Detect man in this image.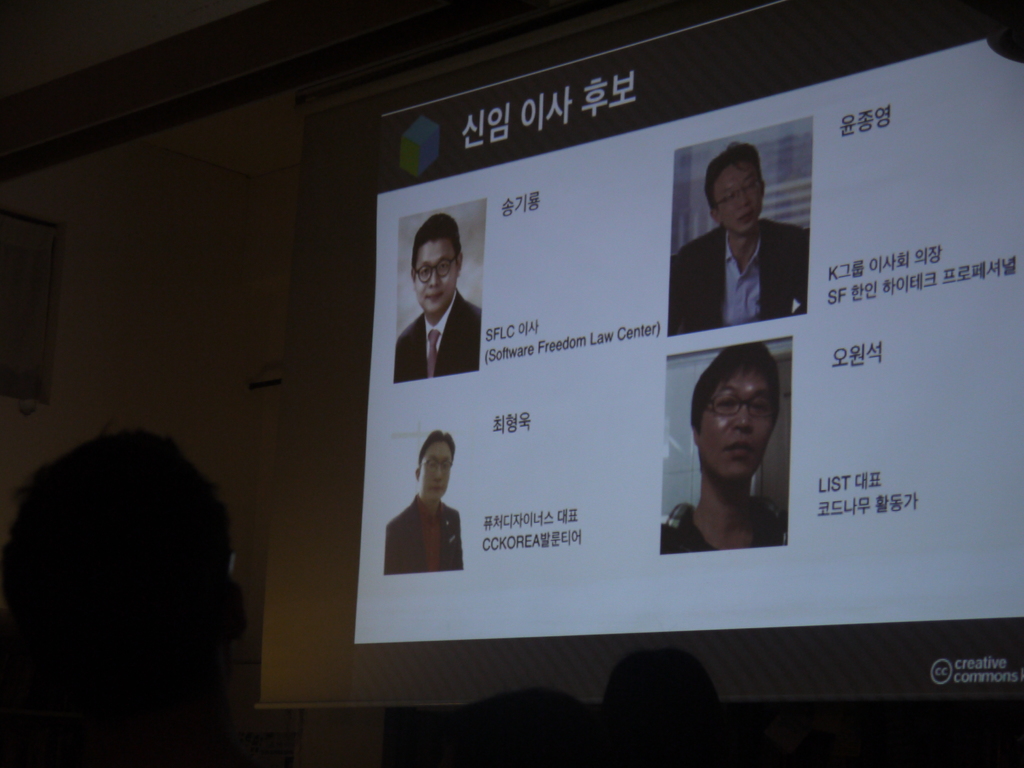
Detection: l=383, t=426, r=468, b=572.
